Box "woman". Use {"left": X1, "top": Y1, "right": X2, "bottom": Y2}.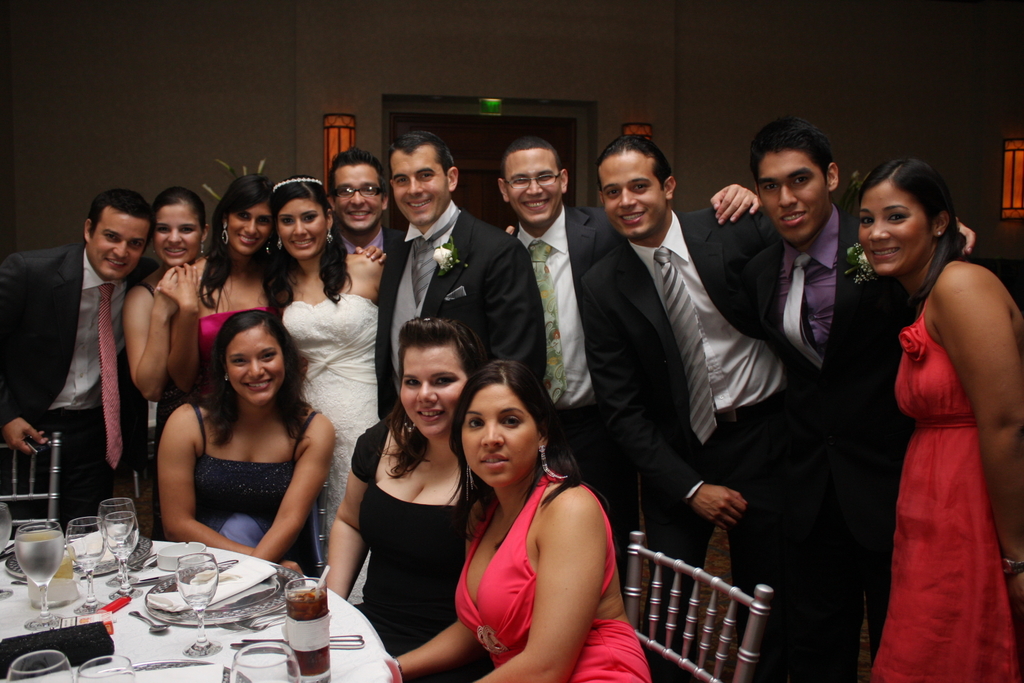
{"left": 390, "top": 361, "right": 652, "bottom": 682}.
